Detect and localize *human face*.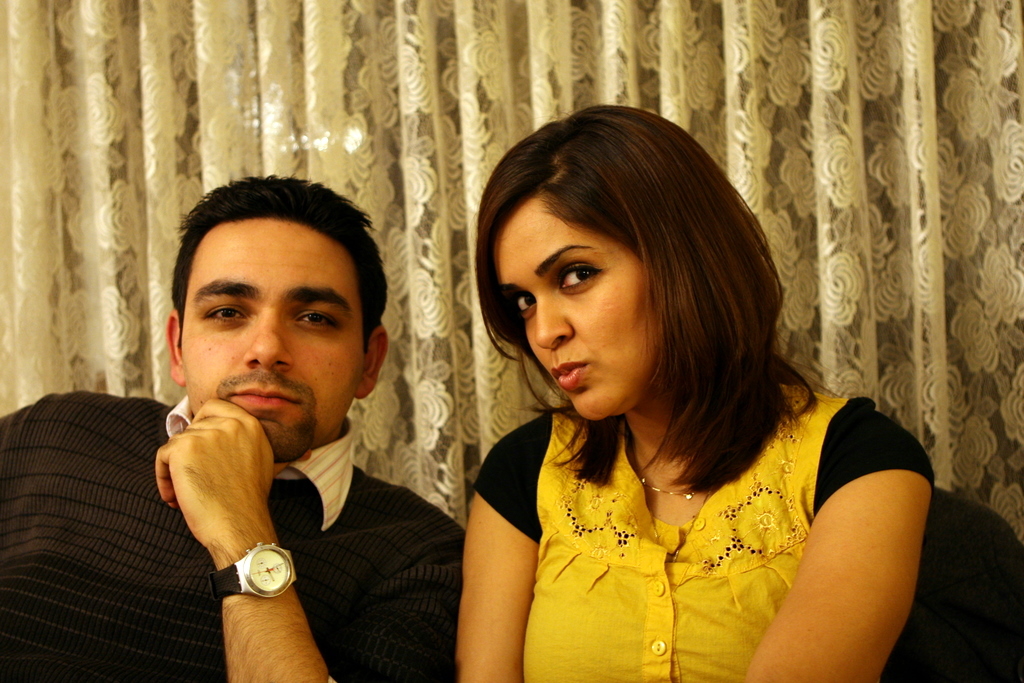
Localized at [177, 219, 364, 460].
